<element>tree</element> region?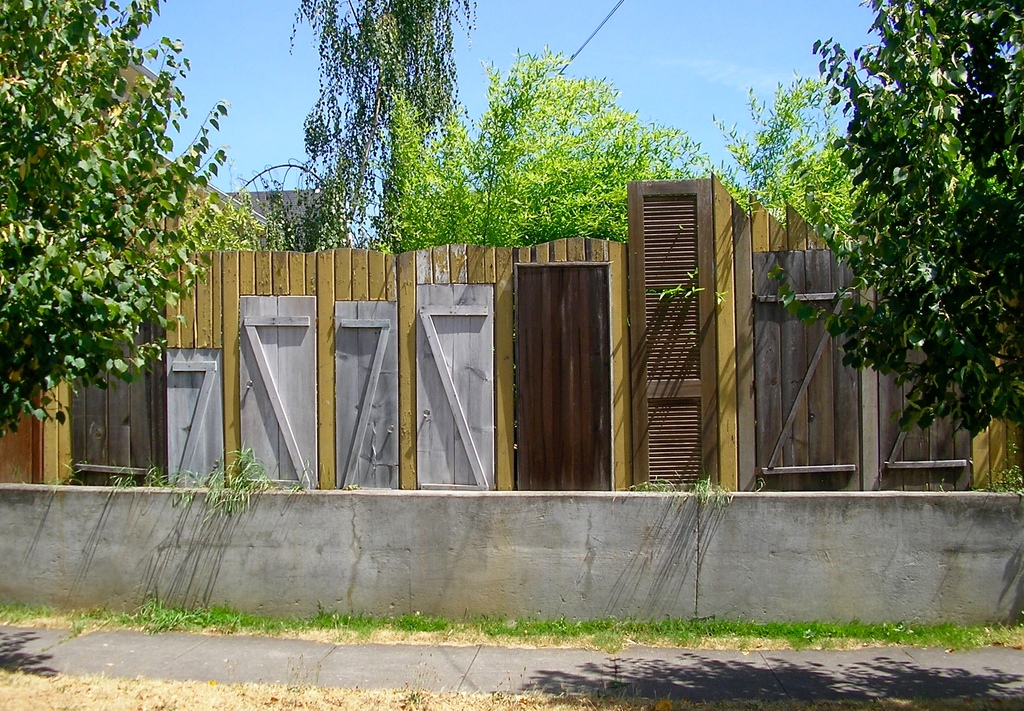
BBox(805, 0, 1023, 446)
